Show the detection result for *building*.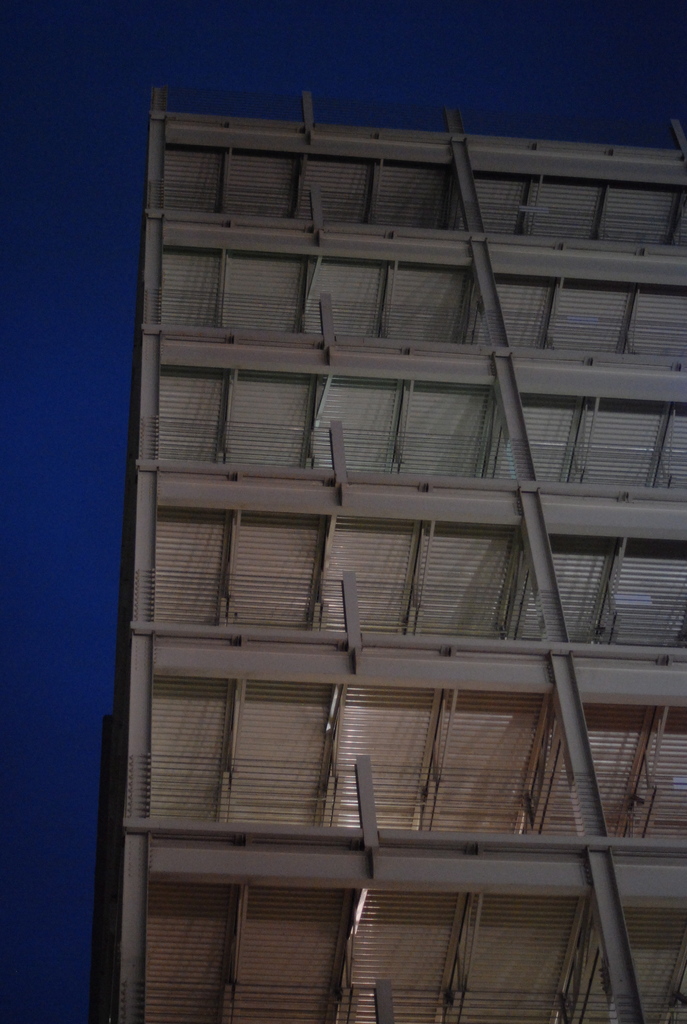
l=112, t=79, r=685, b=676.
